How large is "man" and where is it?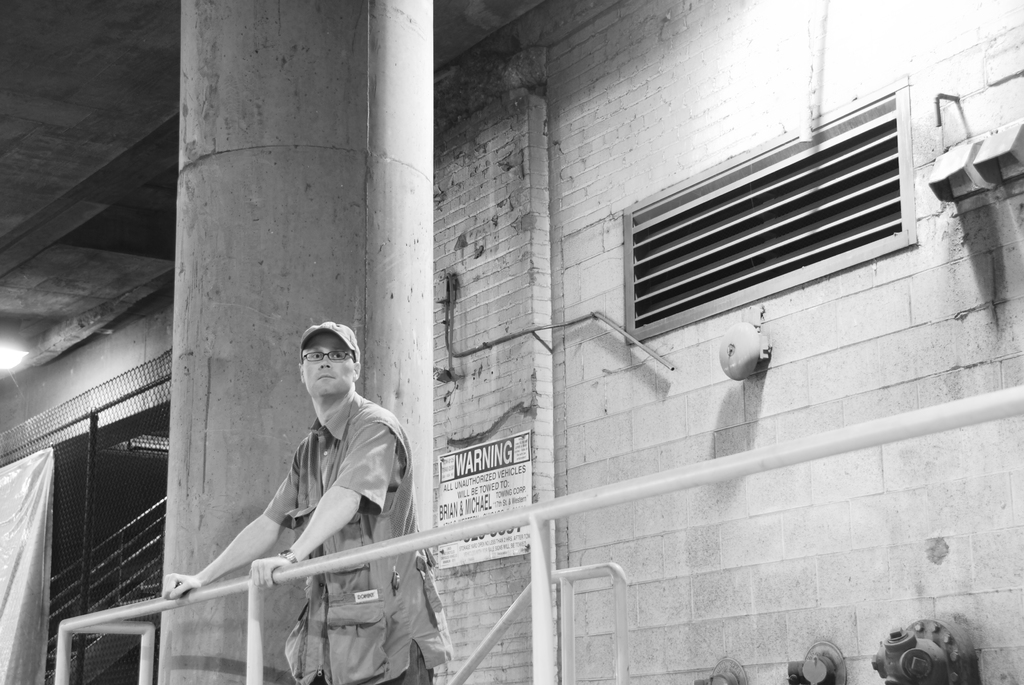
Bounding box: [x1=151, y1=313, x2=459, y2=684].
